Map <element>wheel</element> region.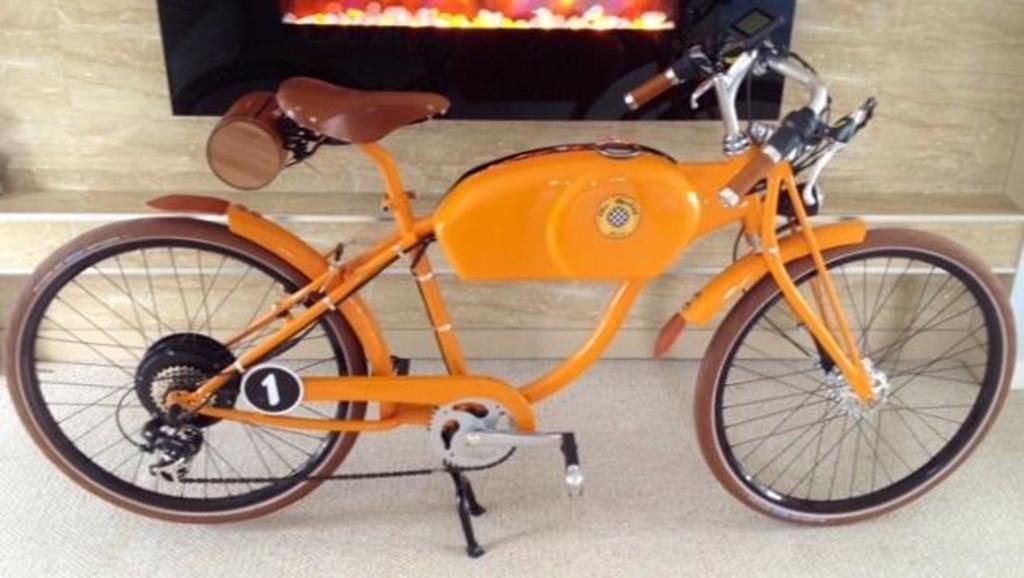
Mapped to <bbox>0, 213, 370, 523</bbox>.
